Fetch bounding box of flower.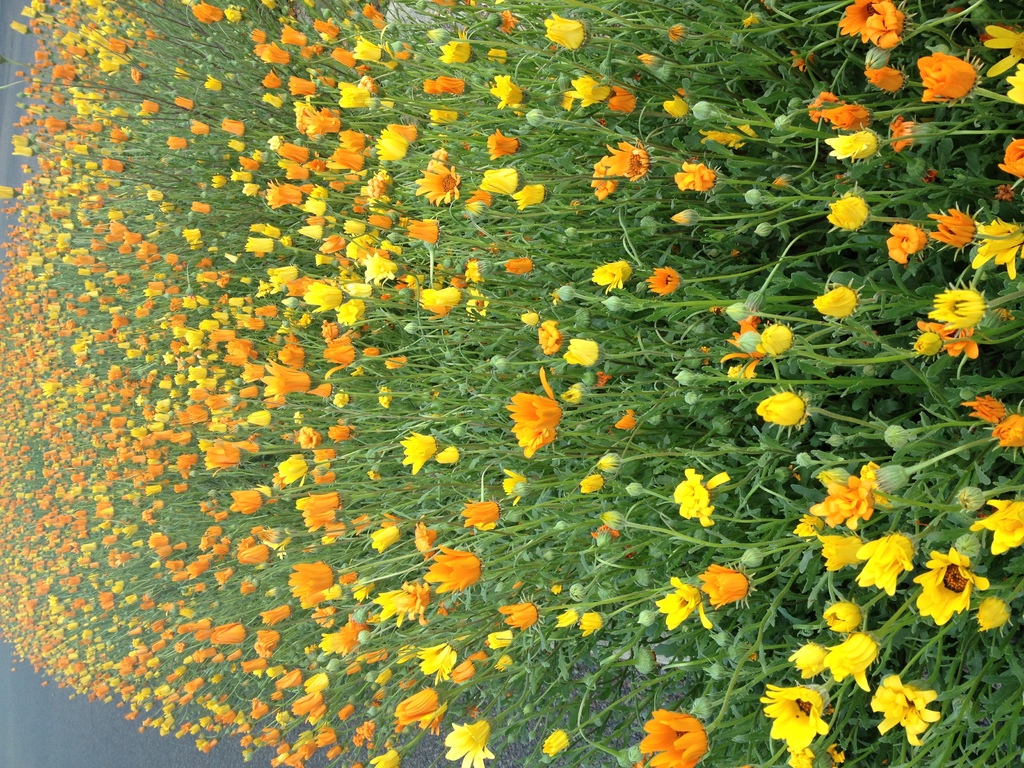
Bbox: [left=138, top=94, right=163, bottom=115].
